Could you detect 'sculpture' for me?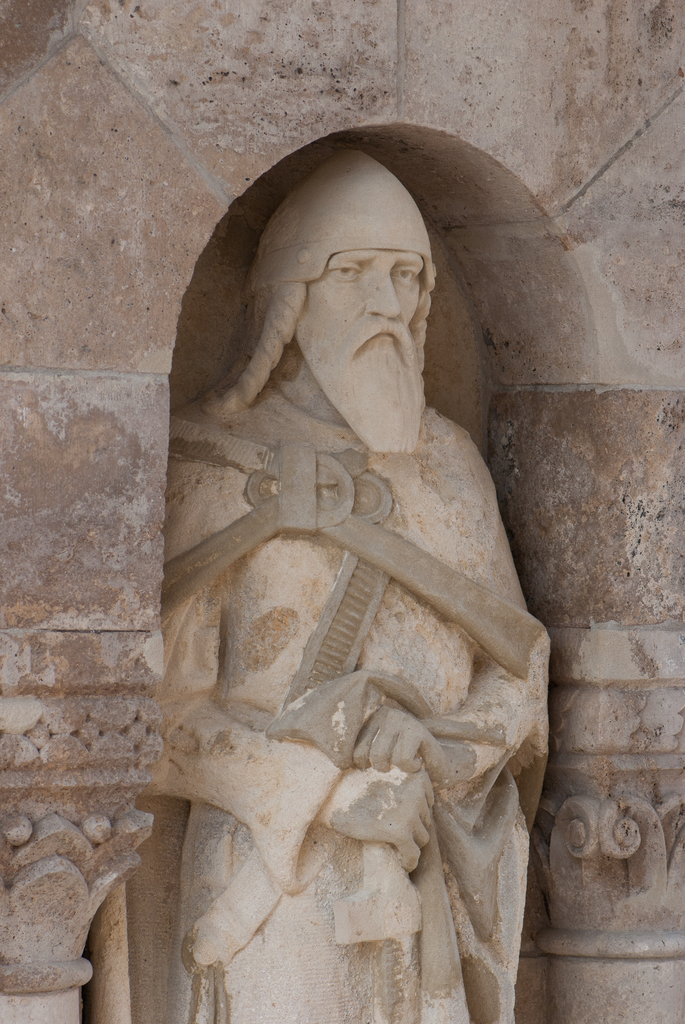
Detection result: 125 129 611 978.
